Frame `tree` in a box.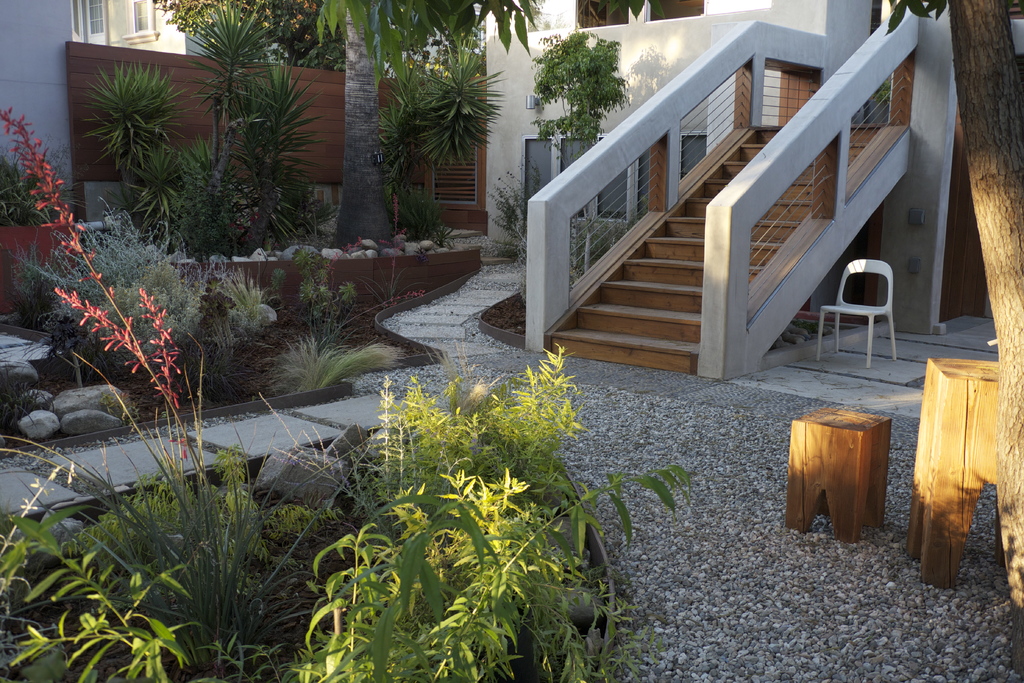
(x1=145, y1=0, x2=372, y2=74).
